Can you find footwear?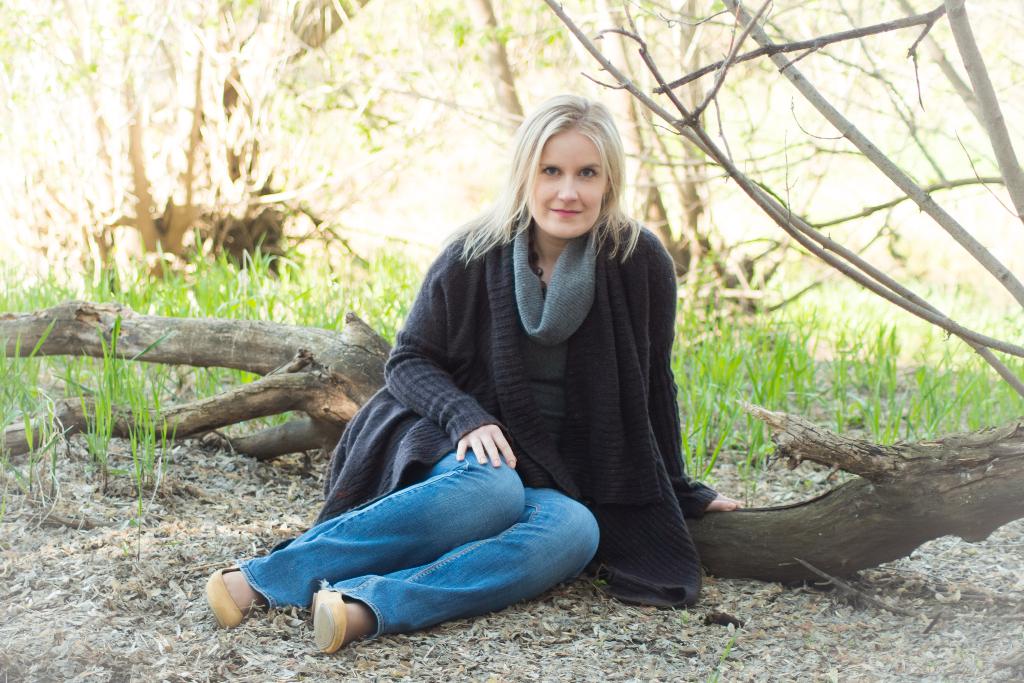
Yes, bounding box: region(204, 564, 291, 636).
